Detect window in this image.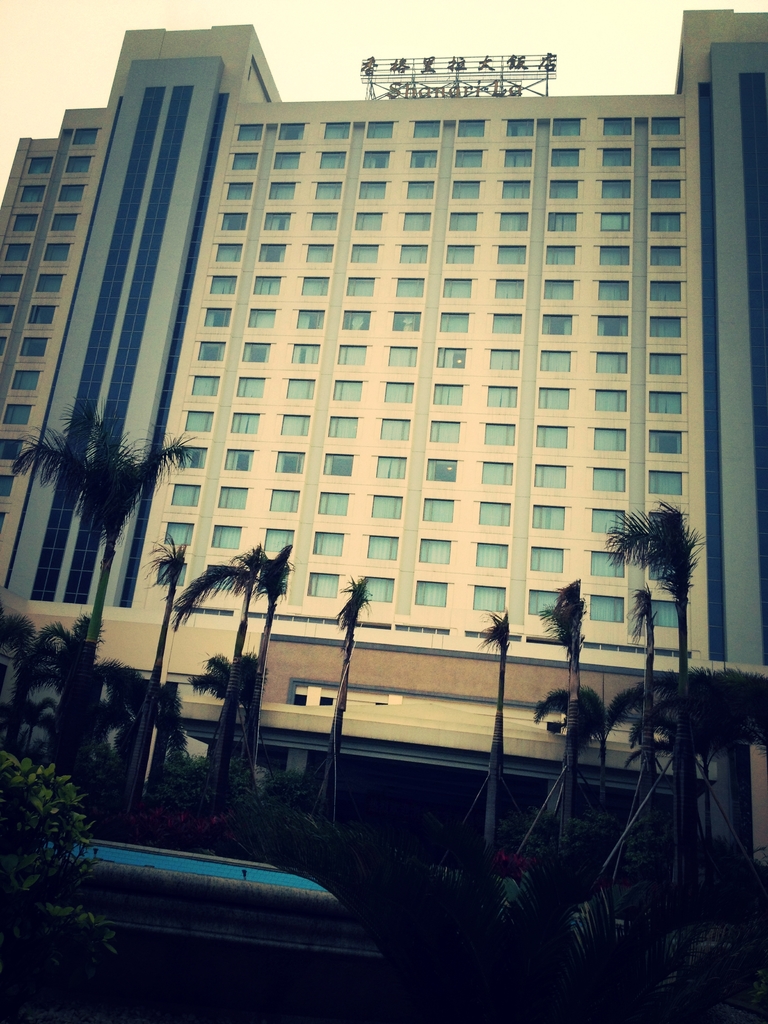
Detection: (508, 119, 537, 136).
